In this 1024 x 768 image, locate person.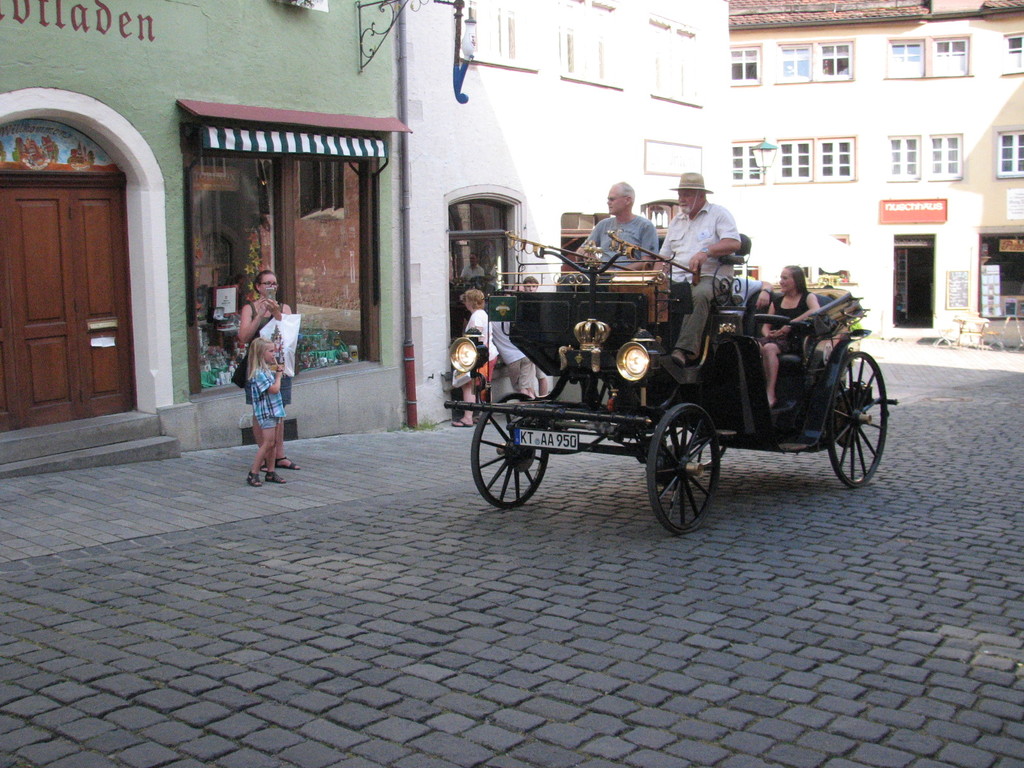
Bounding box: x1=232 y1=268 x2=294 y2=430.
